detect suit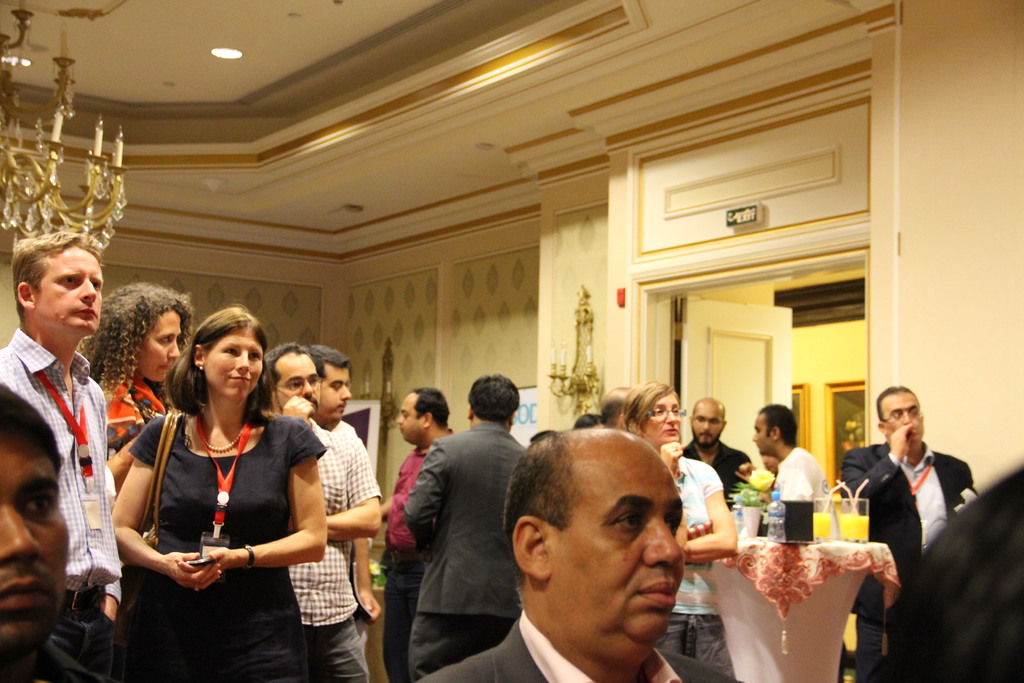
bbox(836, 438, 984, 671)
